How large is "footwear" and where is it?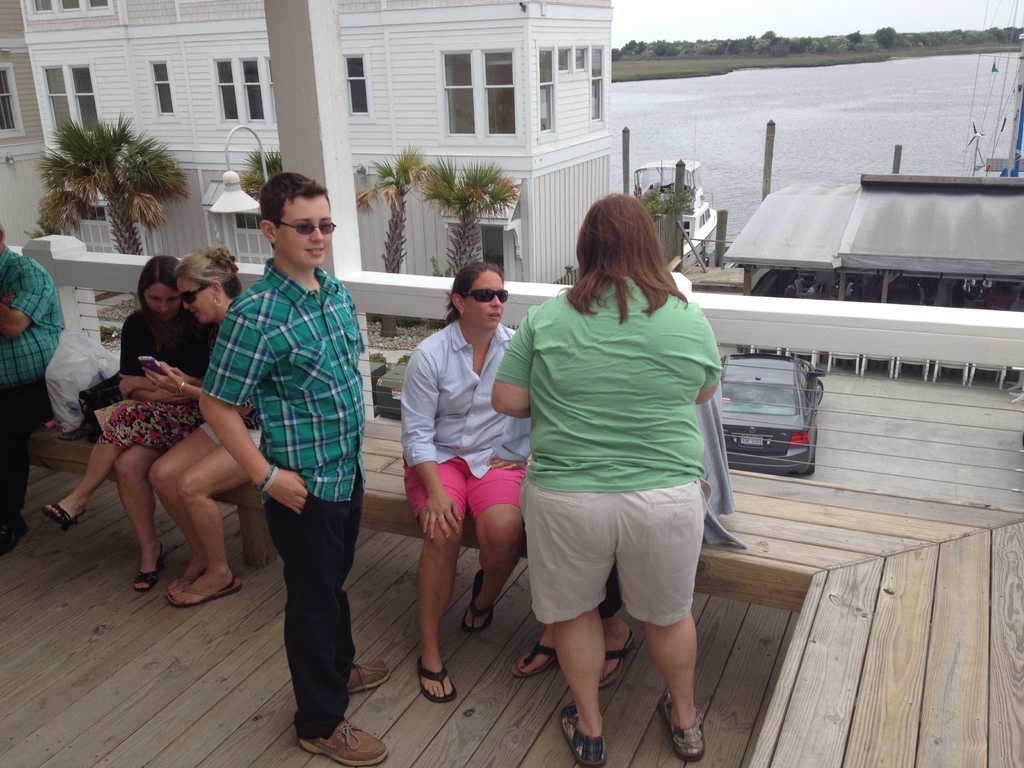
Bounding box: x1=163, y1=579, x2=200, y2=599.
